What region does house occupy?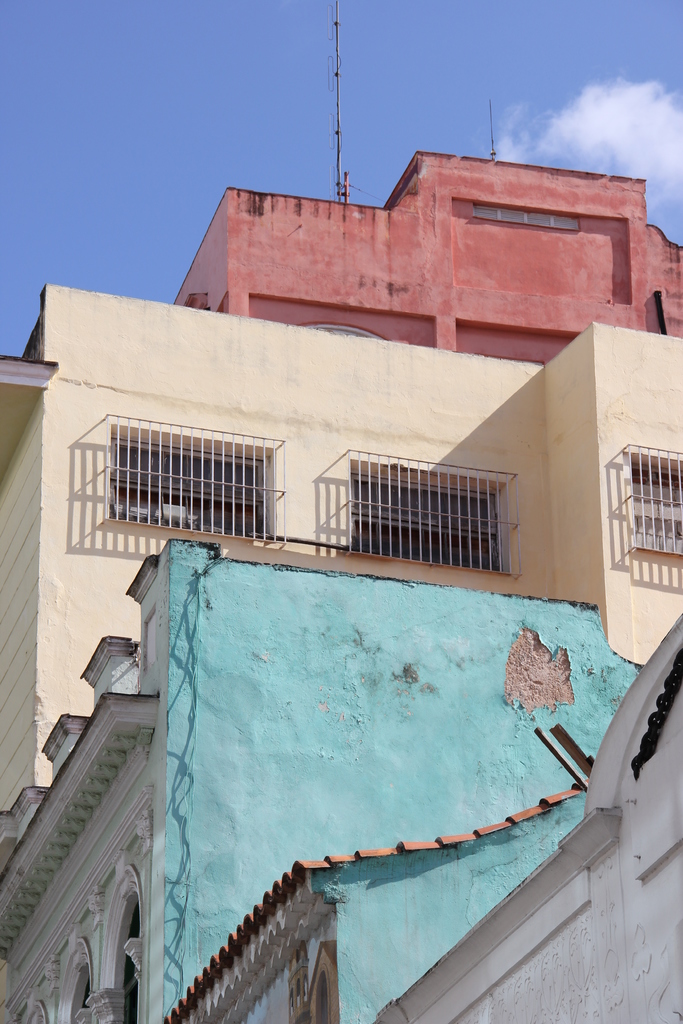
locate(0, 290, 554, 772).
